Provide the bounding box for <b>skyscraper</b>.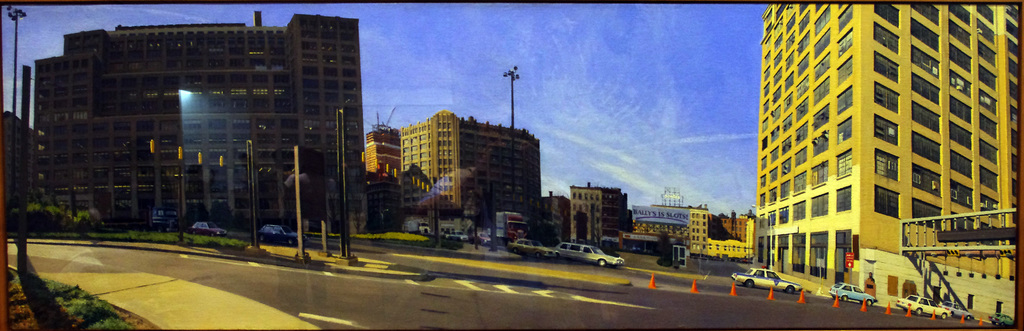
12 10 389 241.
